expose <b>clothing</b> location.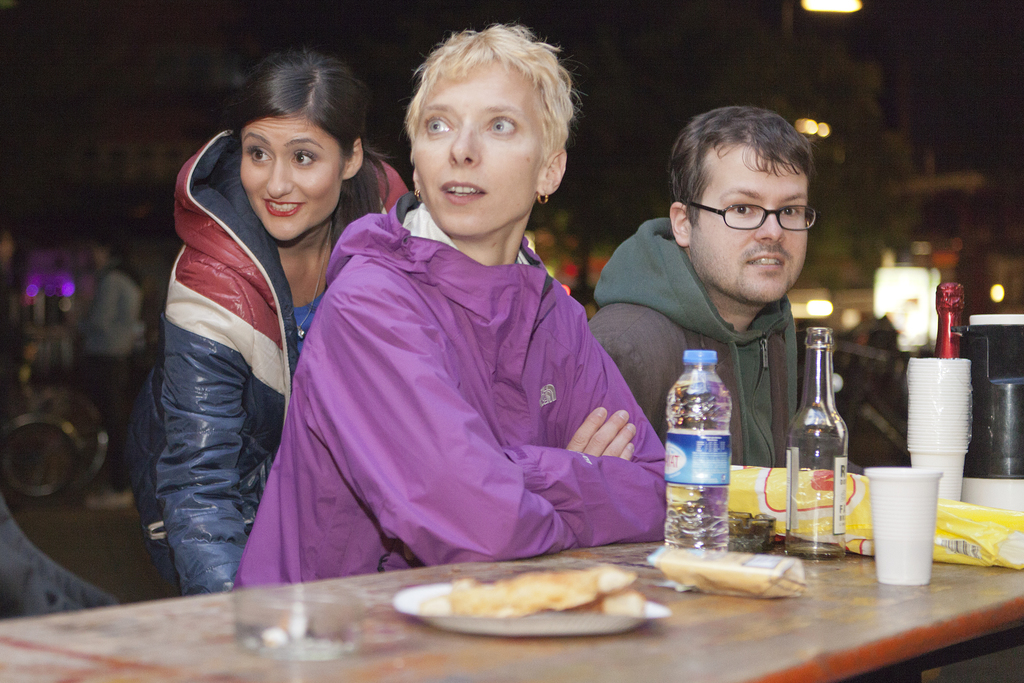
Exposed at [77, 267, 150, 492].
